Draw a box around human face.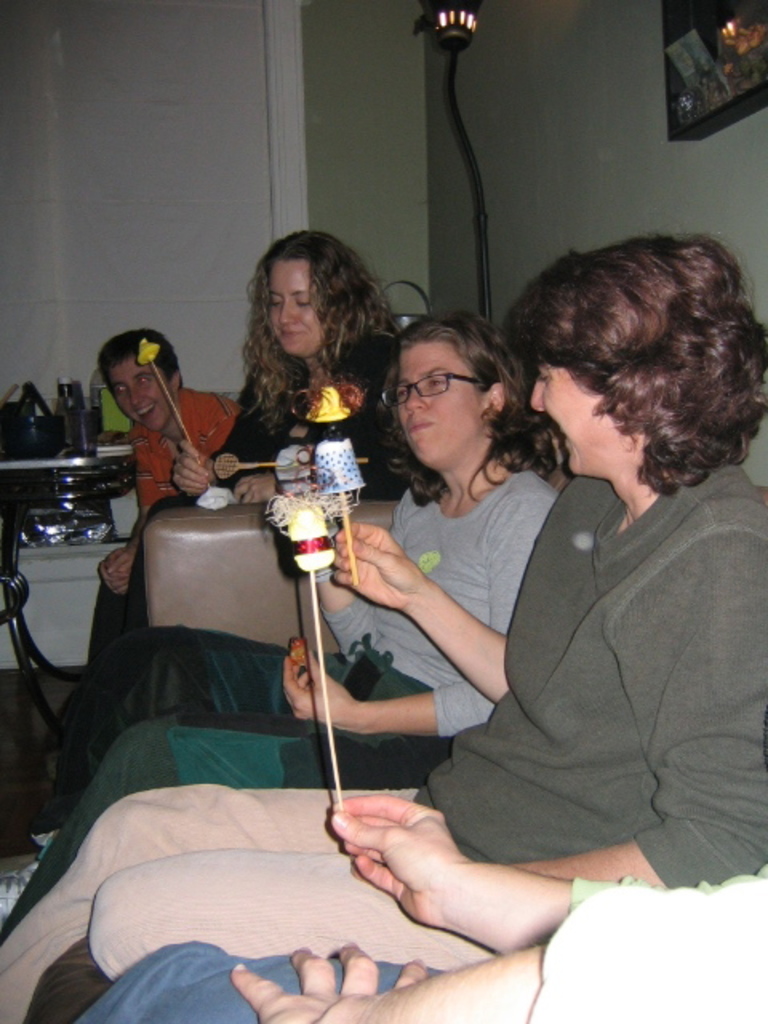
{"x1": 397, "y1": 341, "x2": 483, "y2": 469}.
